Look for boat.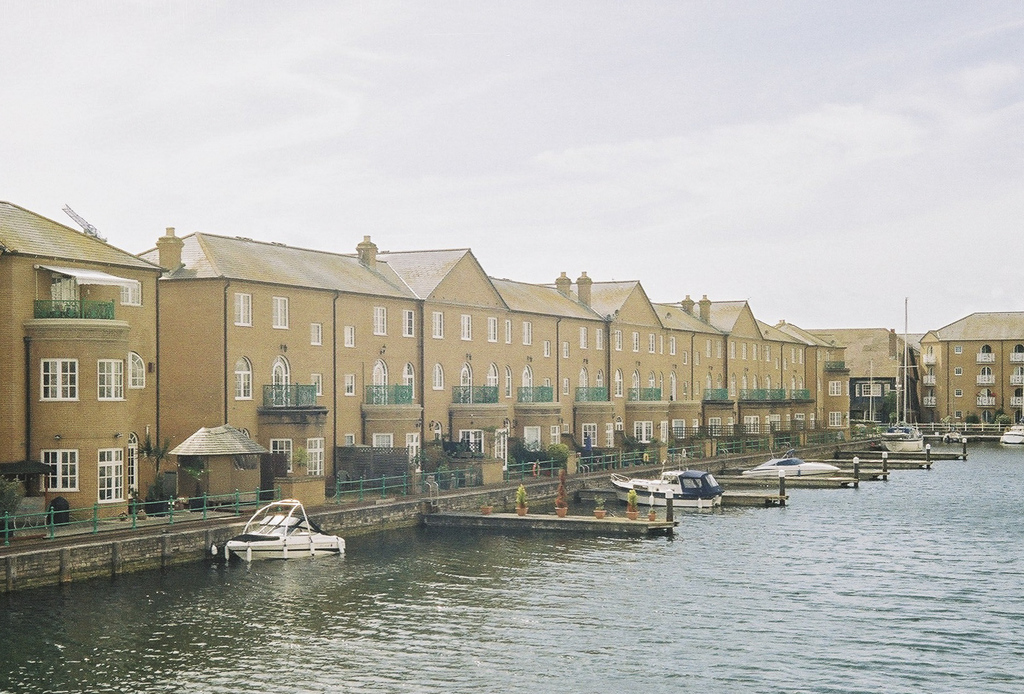
Found: bbox(744, 459, 841, 476).
